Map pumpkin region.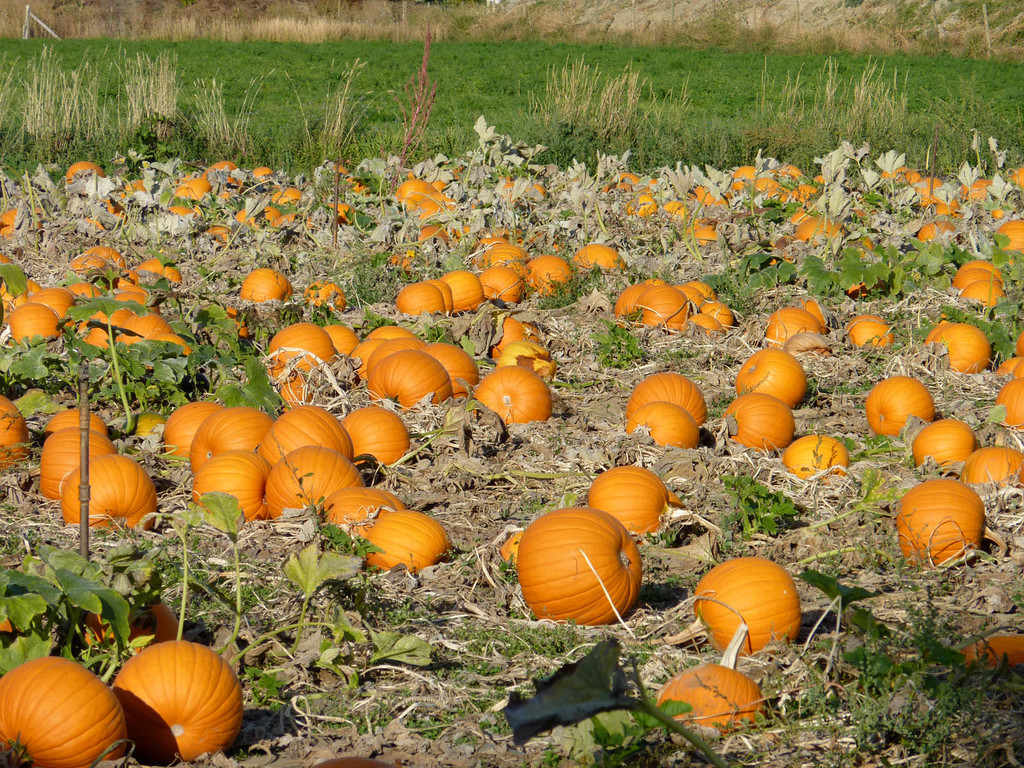
Mapped to crop(40, 426, 109, 503).
